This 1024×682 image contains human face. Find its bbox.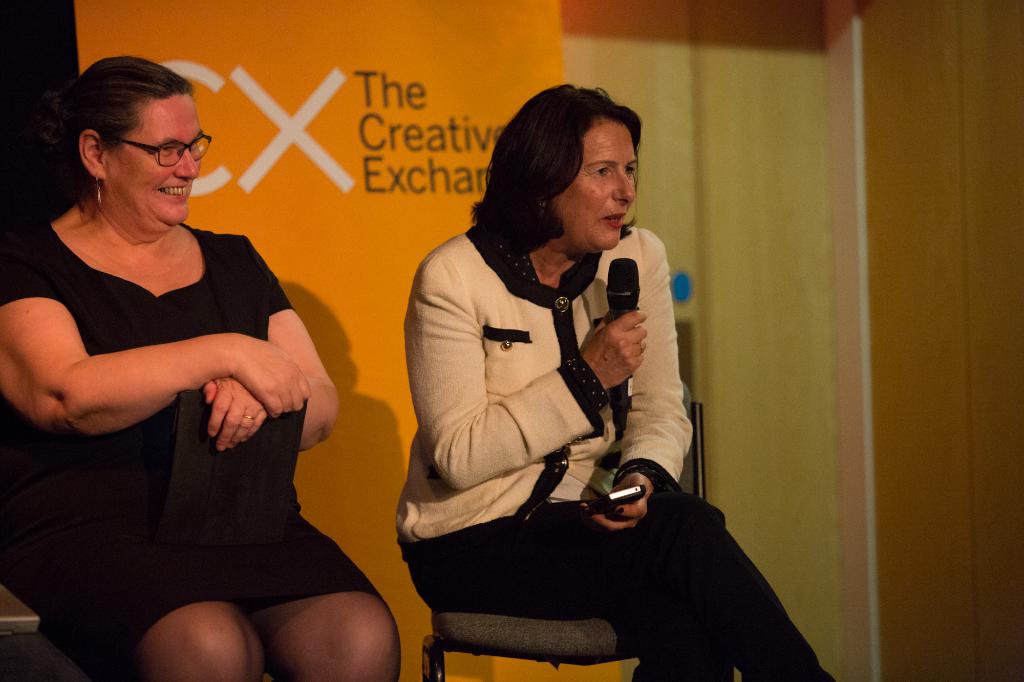
(105, 94, 203, 226).
